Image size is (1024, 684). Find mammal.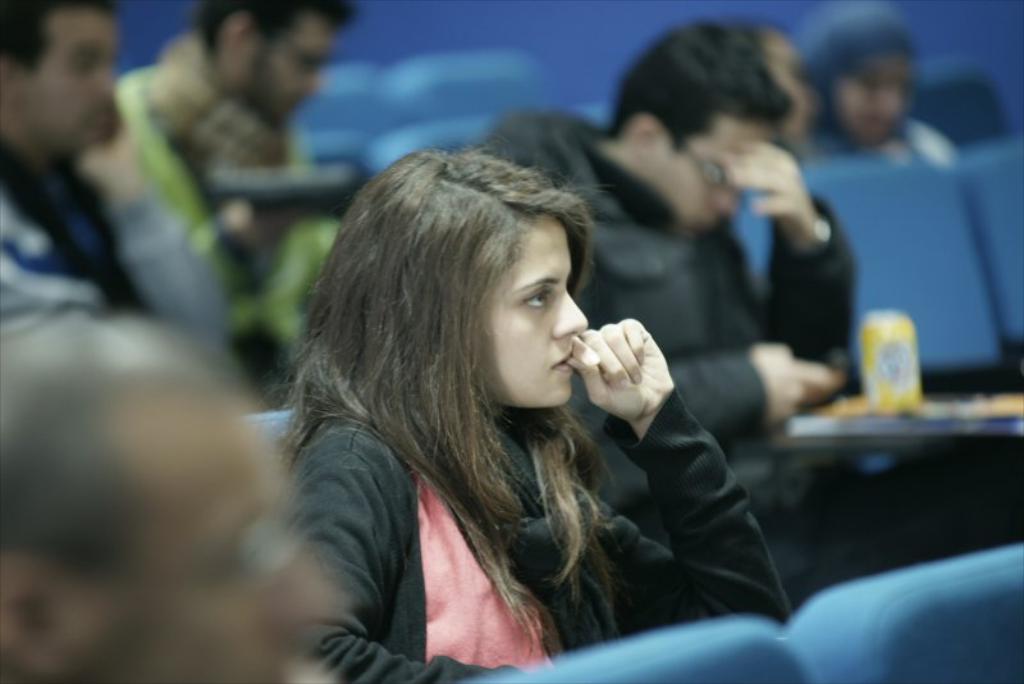
locate(475, 8, 855, 447).
